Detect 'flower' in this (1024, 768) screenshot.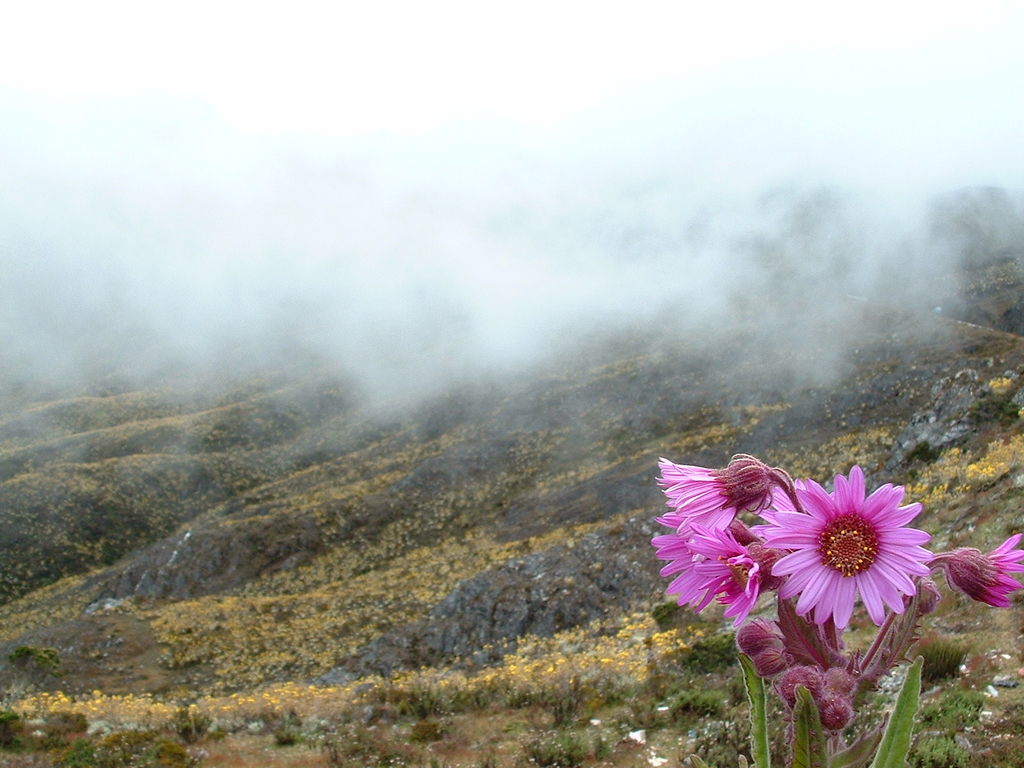
Detection: <box>655,514,770,637</box>.
